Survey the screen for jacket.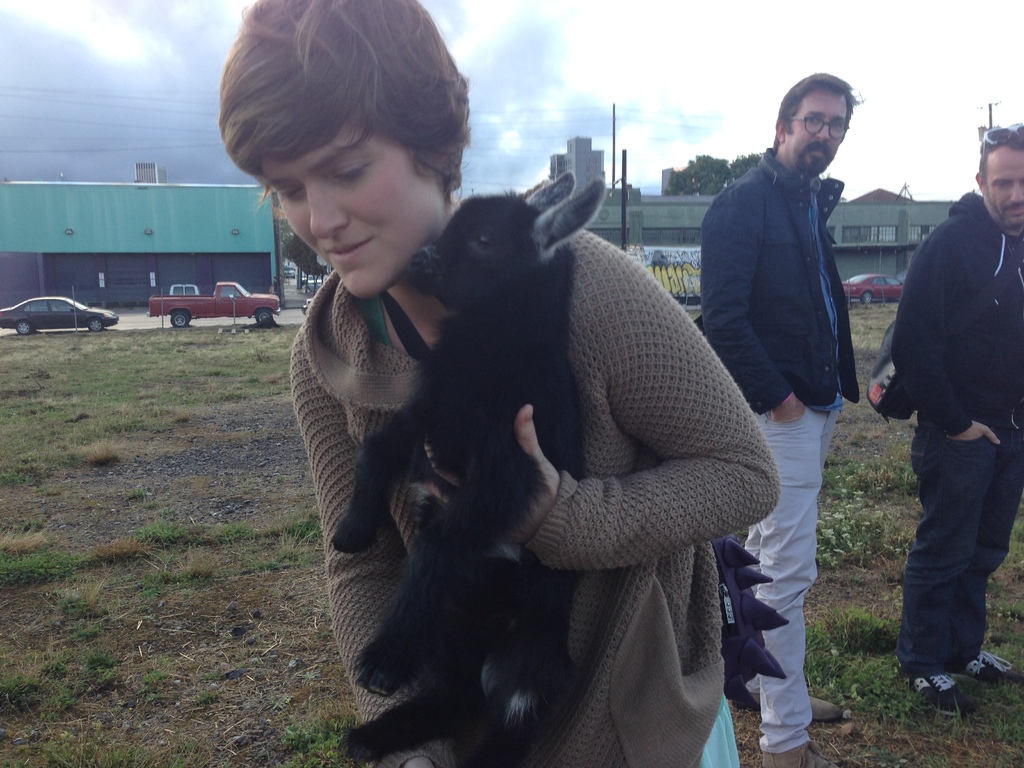
Survey found: <region>704, 120, 876, 420</region>.
